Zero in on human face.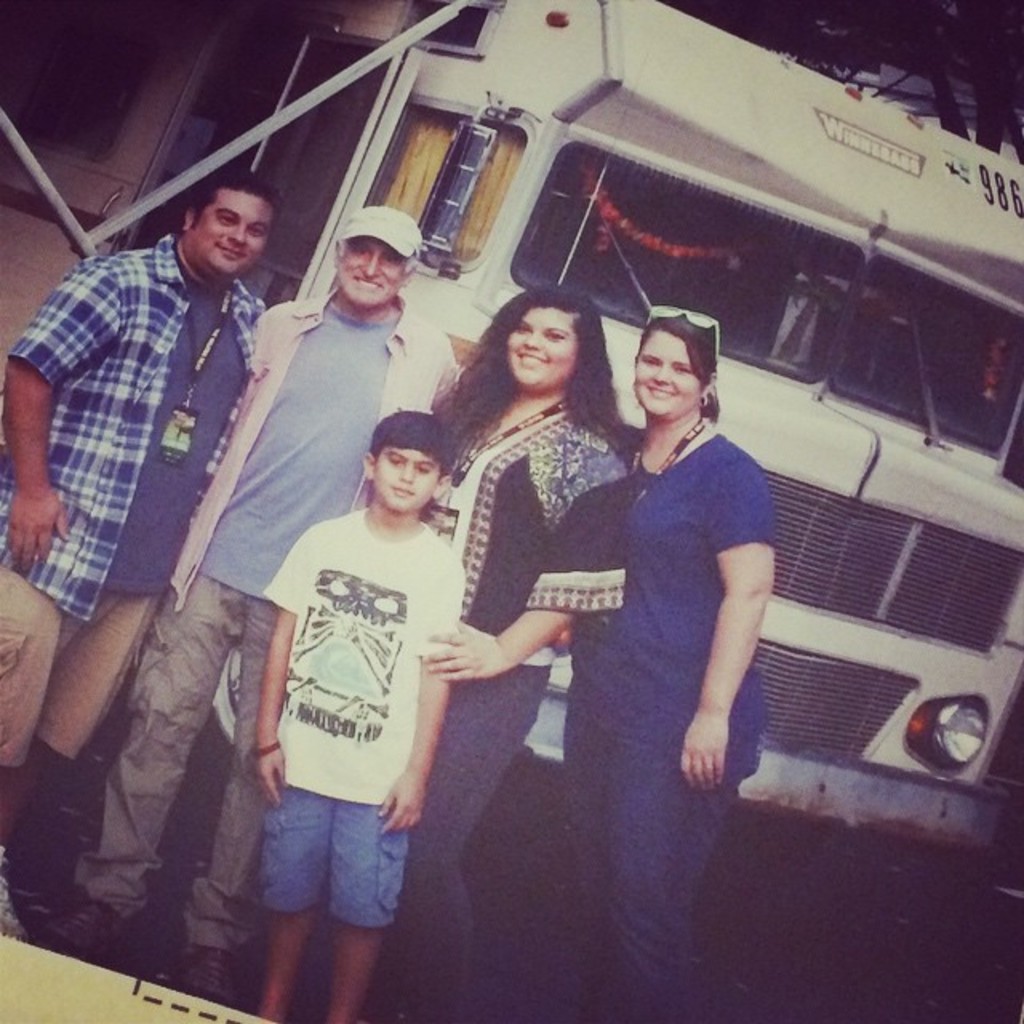
Zeroed in: region(635, 331, 704, 418).
